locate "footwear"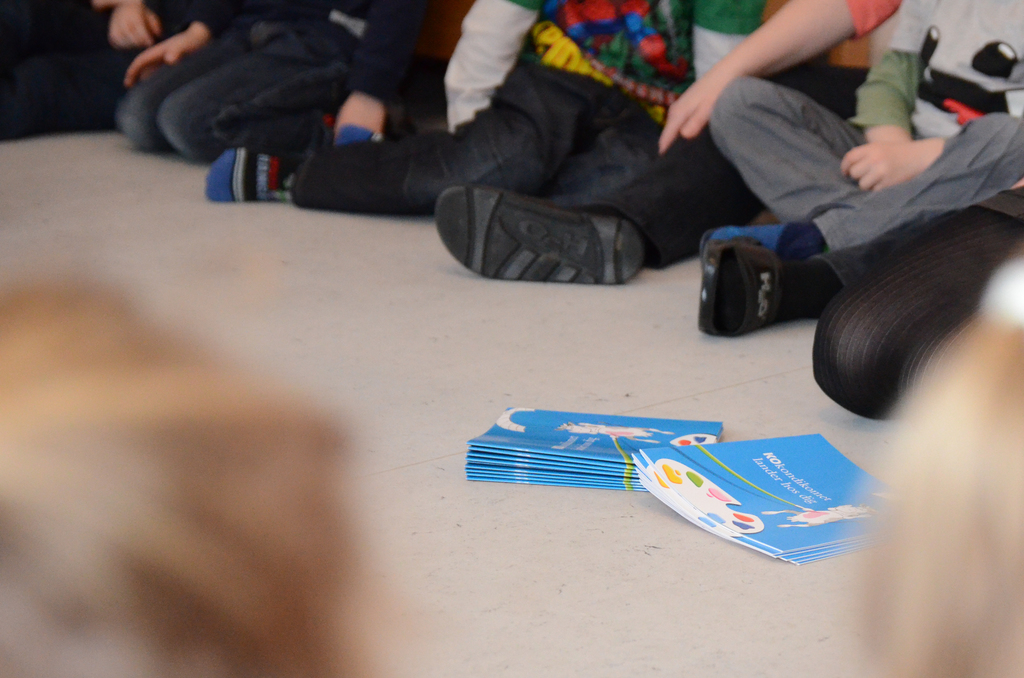
440,185,655,293
